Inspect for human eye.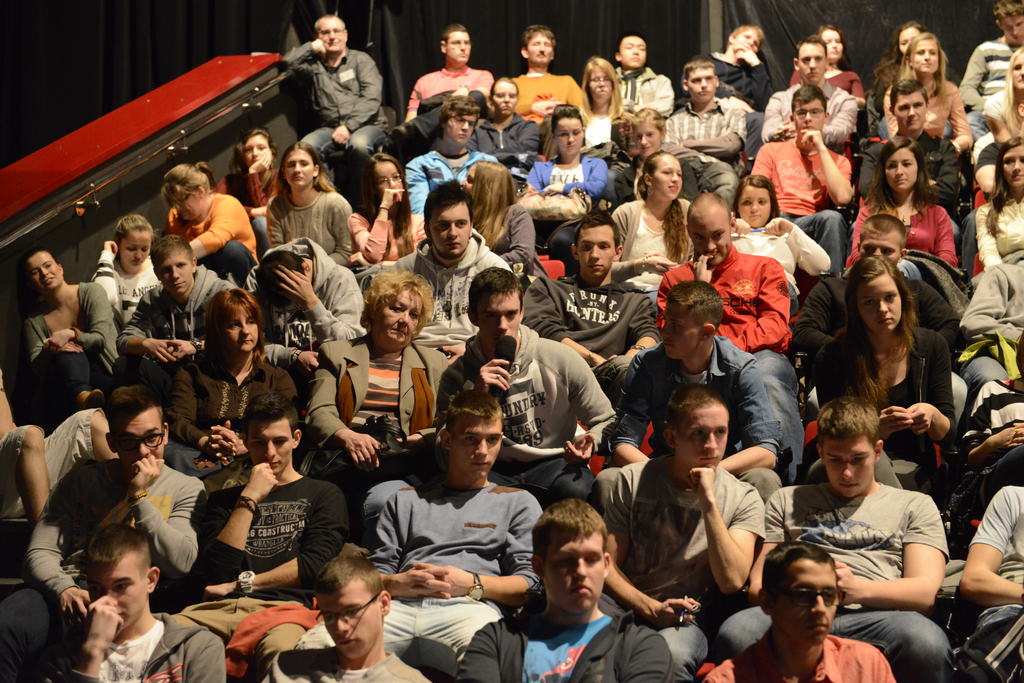
Inspection: {"x1": 556, "y1": 557, "x2": 573, "y2": 570}.
